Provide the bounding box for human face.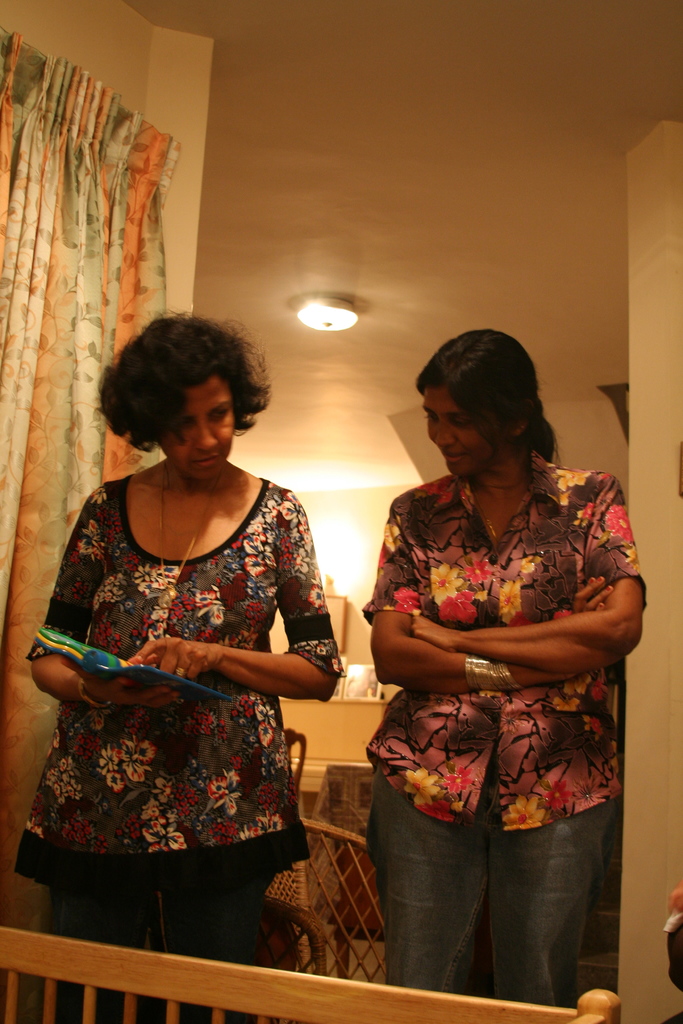
418 384 509 477.
